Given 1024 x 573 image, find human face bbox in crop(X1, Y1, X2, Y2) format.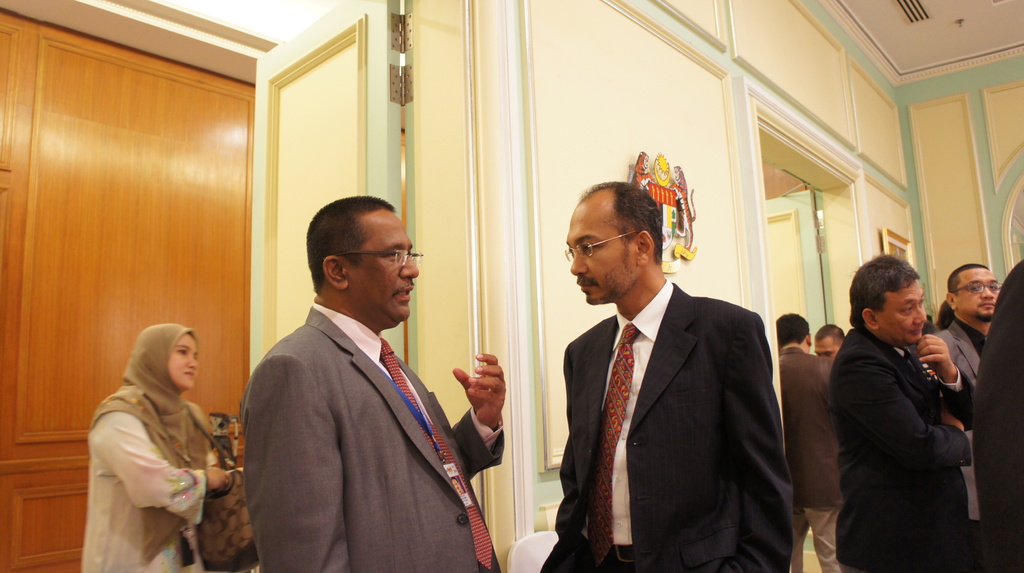
crop(879, 282, 929, 345).
